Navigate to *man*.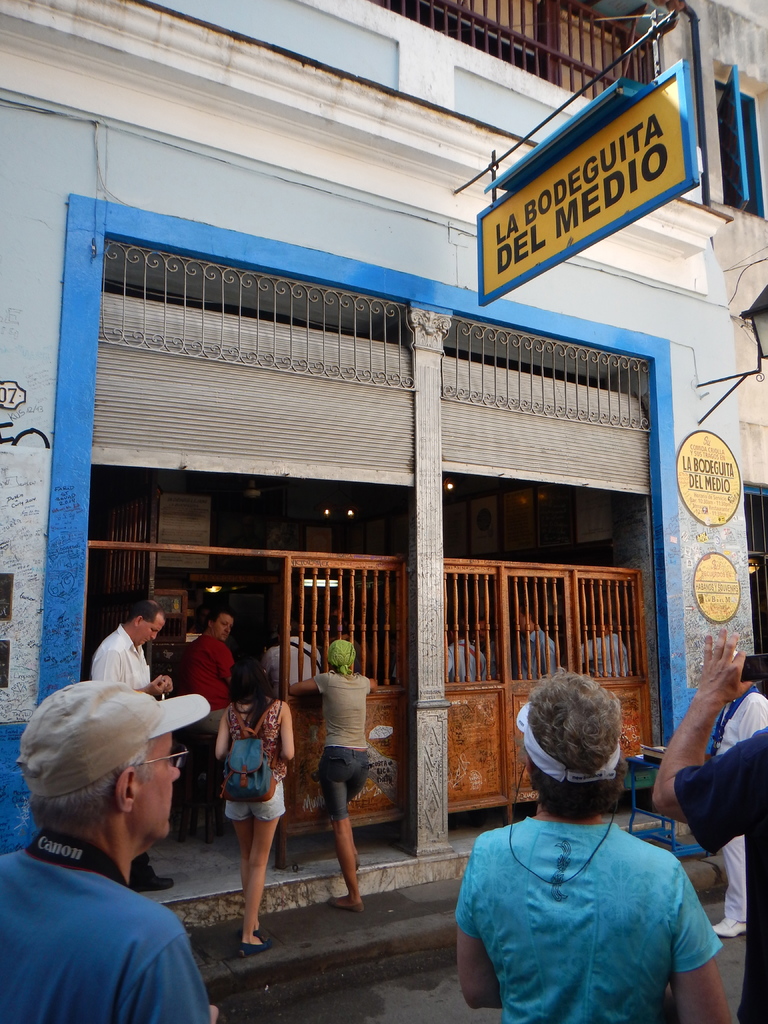
Navigation target: BBox(98, 604, 172, 705).
